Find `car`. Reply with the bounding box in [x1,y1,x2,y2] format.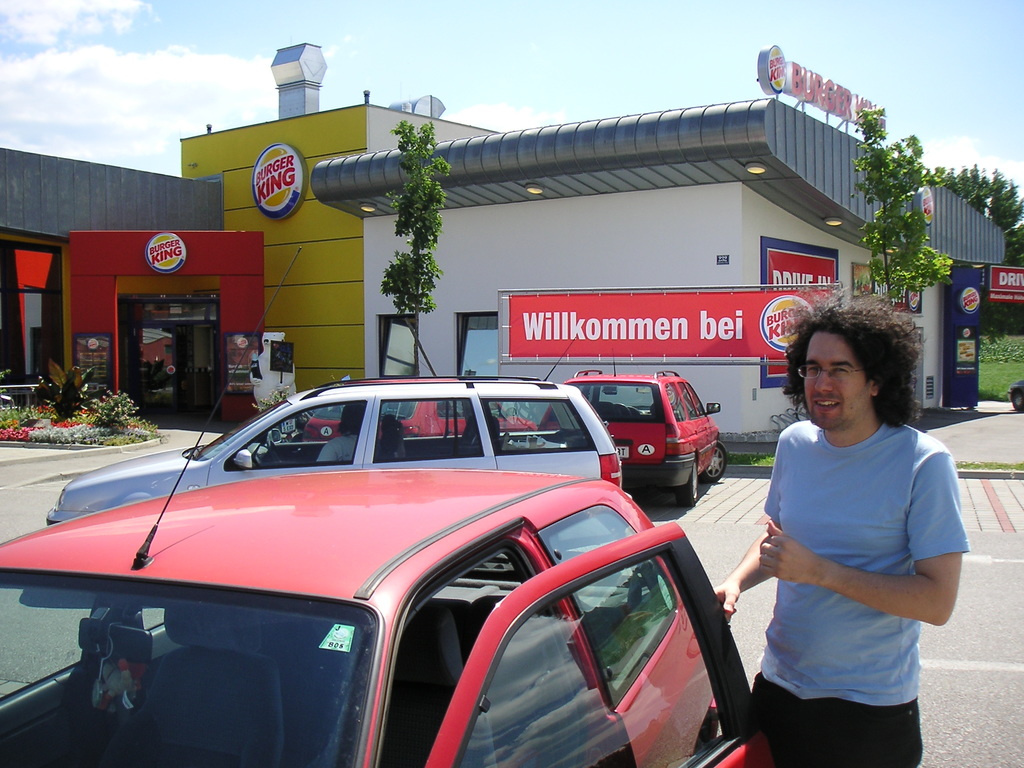
[0,246,776,767].
